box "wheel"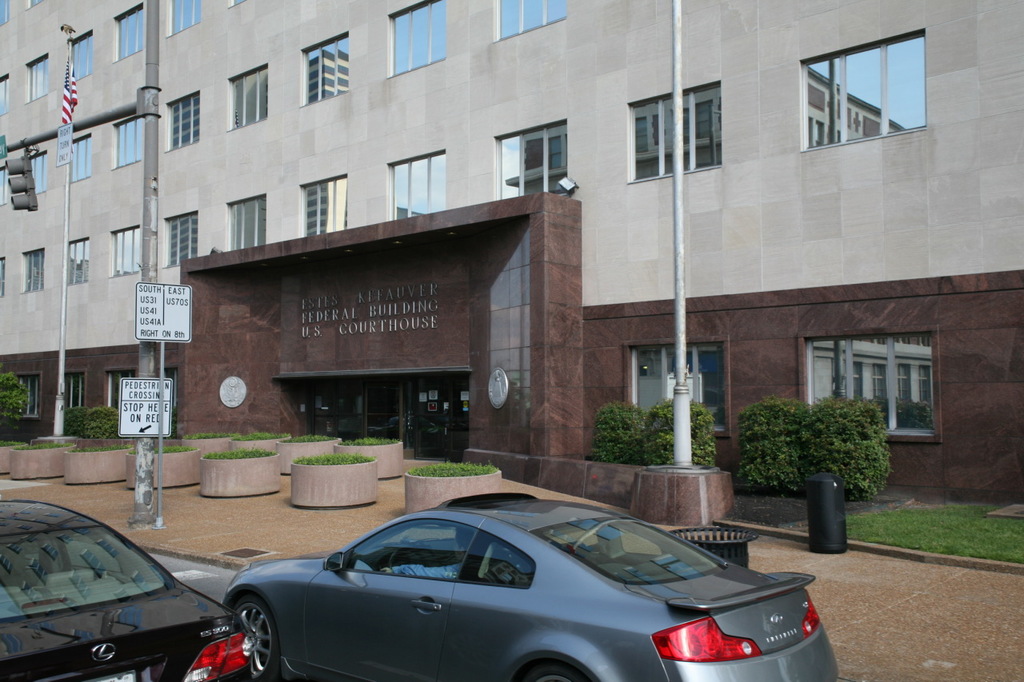
(left=225, top=588, right=283, bottom=671)
